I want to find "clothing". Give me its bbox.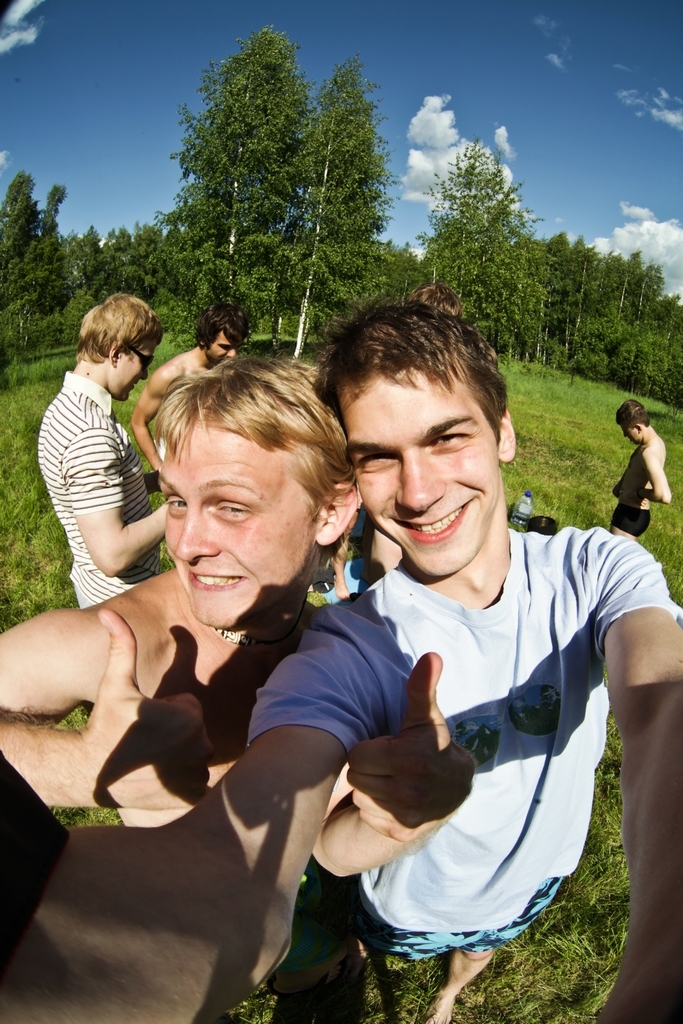
611,505,654,540.
